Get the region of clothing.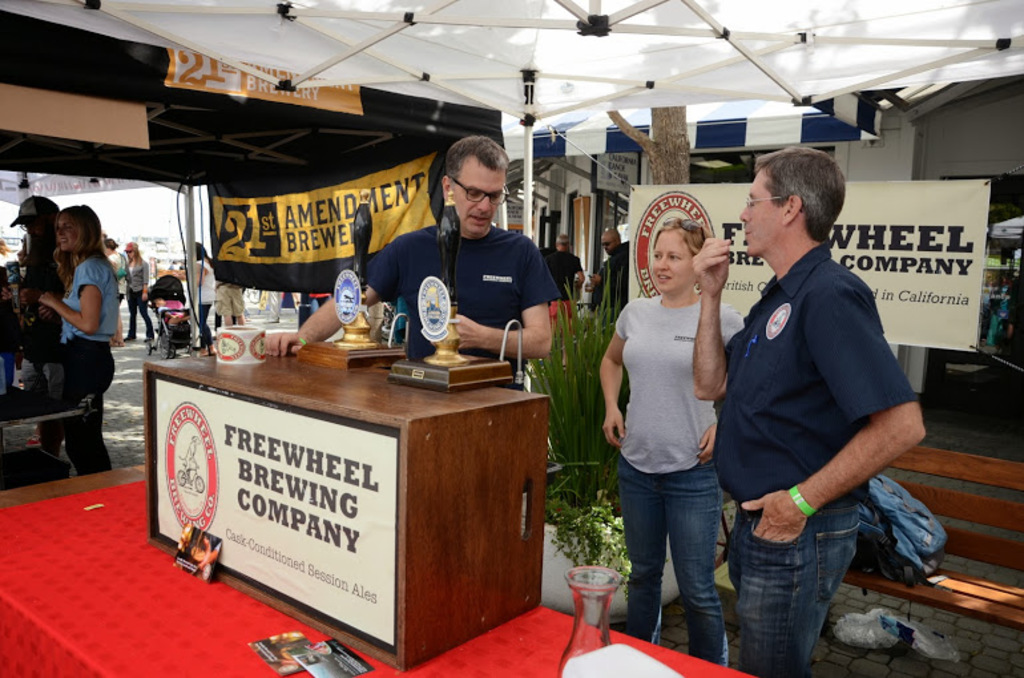
{"x1": 537, "y1": 259, "x2": 584, "y2": 342}.
